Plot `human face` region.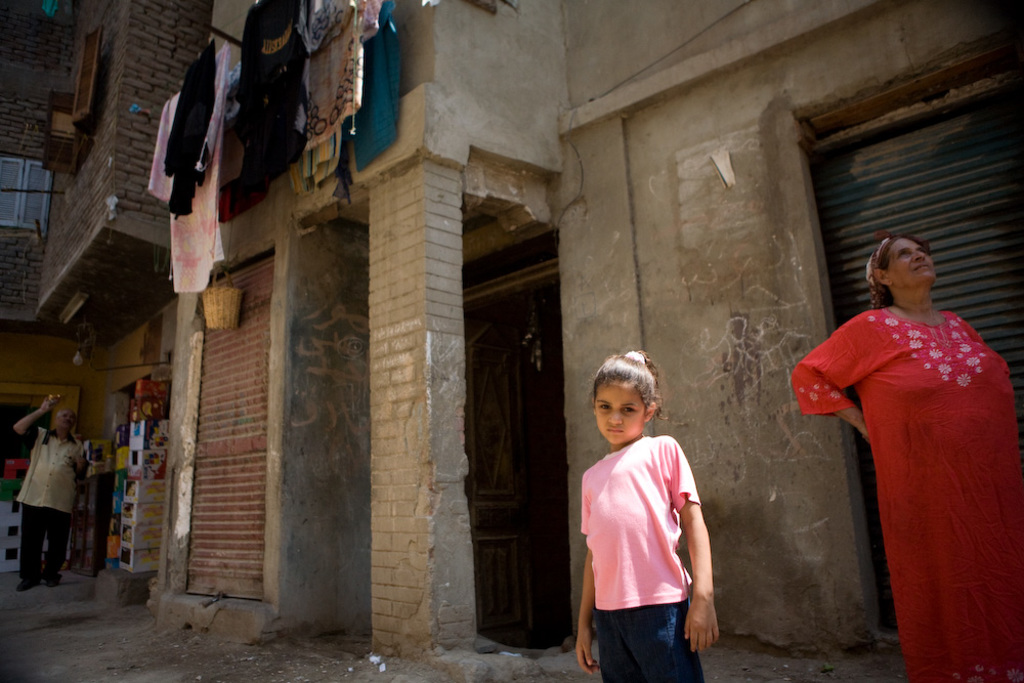
Plotted at locate(589, 372, 640, 441).
